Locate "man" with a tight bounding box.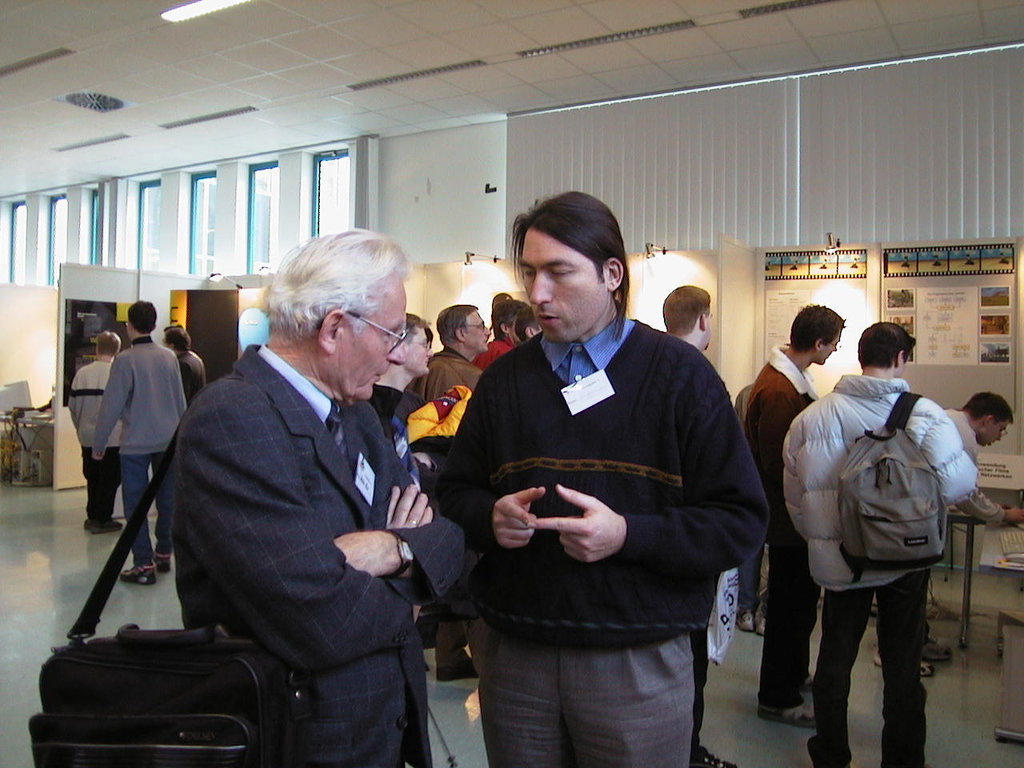
[x1=411, y1=300, x2=491, y2=678].
